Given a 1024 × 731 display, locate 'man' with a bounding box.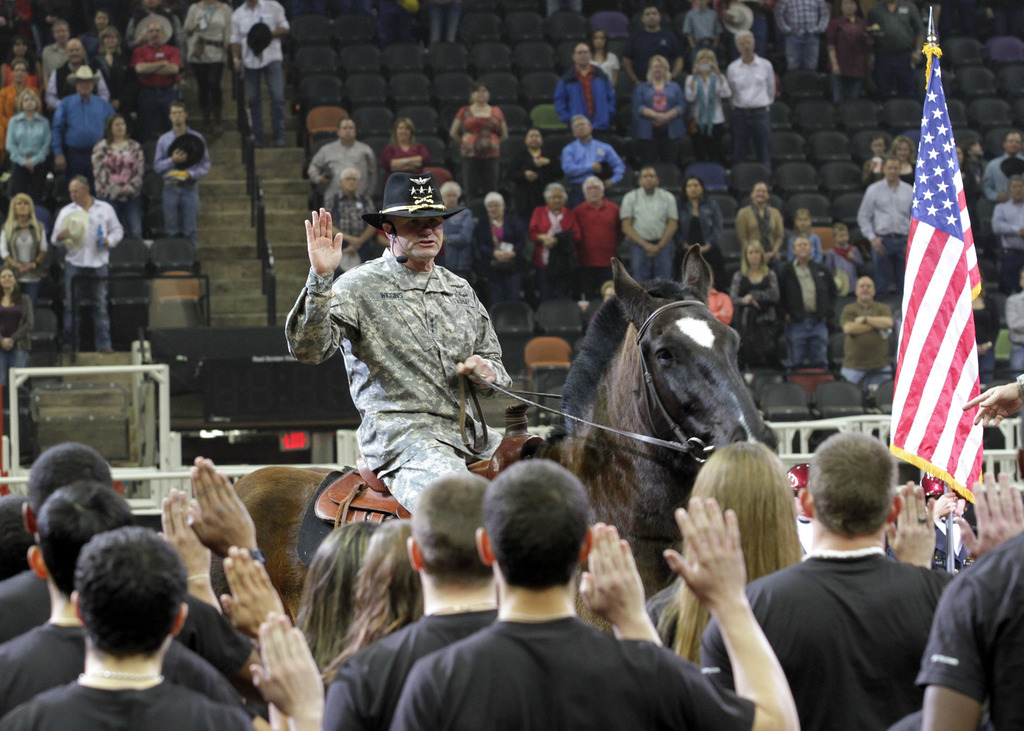
Located: <bbox>0, 477, 296, 716</bbox>.
